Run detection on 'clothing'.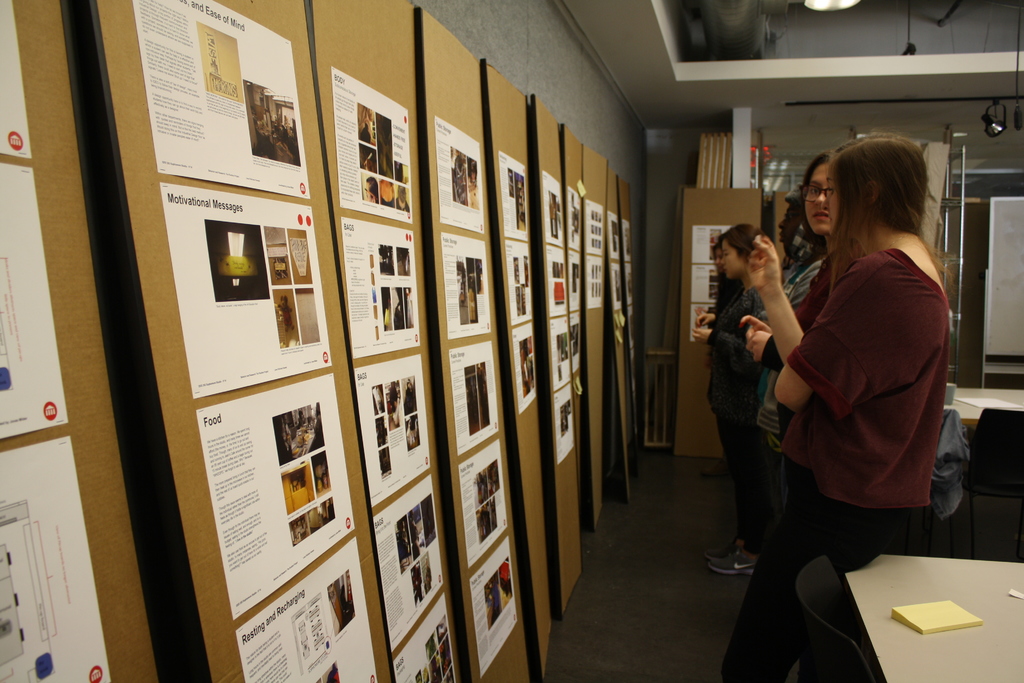
Result: 778,199,964,552.
